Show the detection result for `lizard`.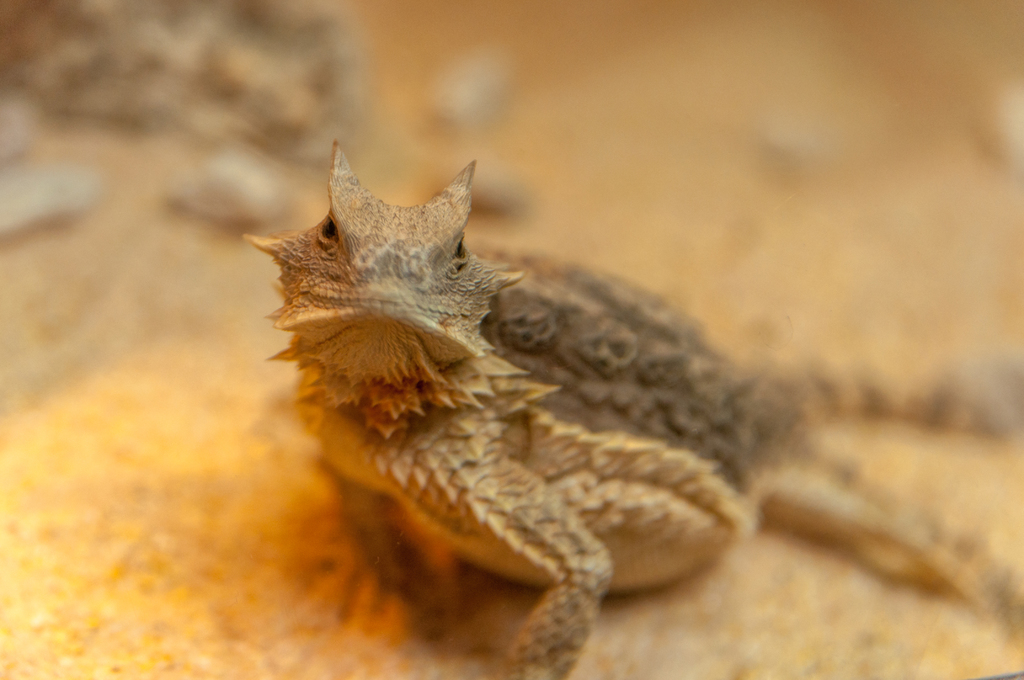
[x1=174, y1=118, x2=987, y2=679].
